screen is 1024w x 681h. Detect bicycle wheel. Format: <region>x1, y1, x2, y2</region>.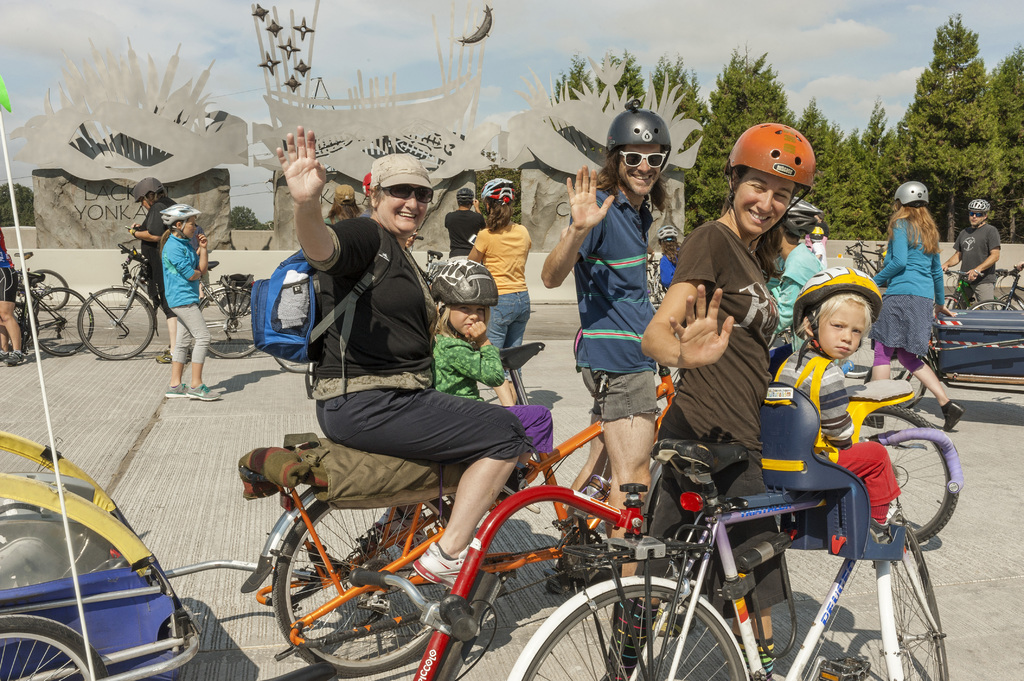
<region>964, 300, 1016, 316</region>.
